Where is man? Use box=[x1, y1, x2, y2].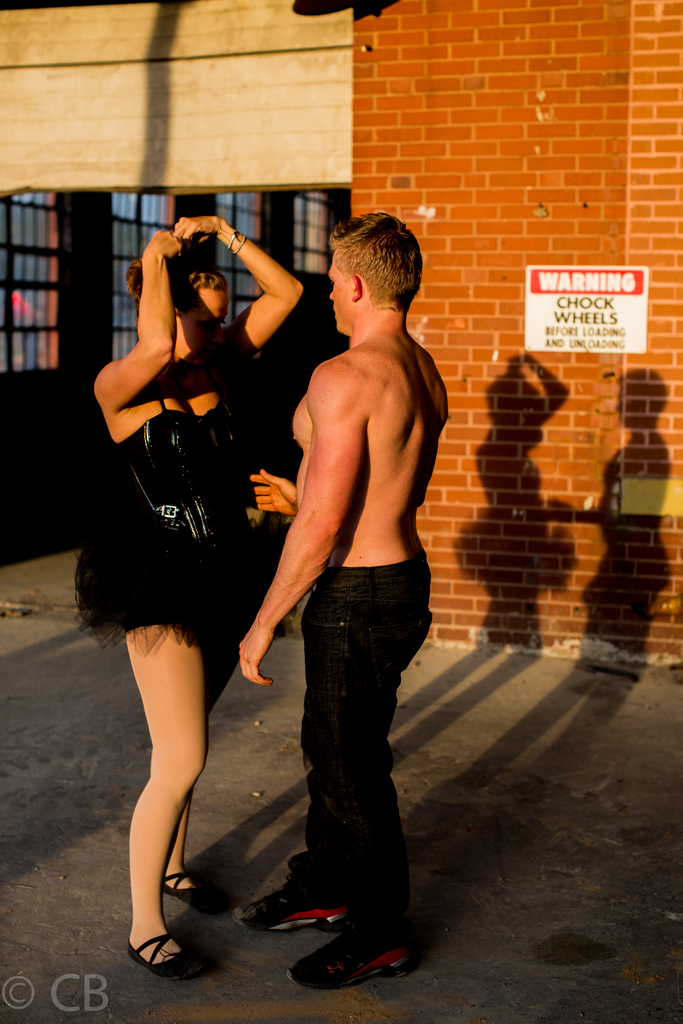
box=[233, 201, 456, 985].
